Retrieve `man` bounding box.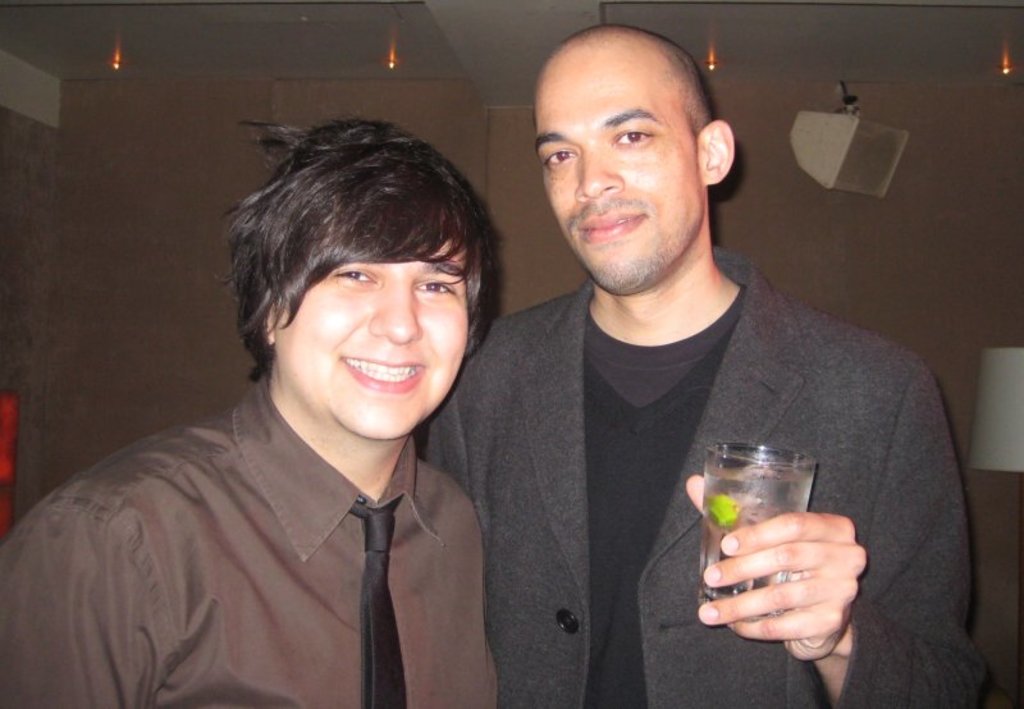
Bounding box: crop(422, 27, 940, 695).
